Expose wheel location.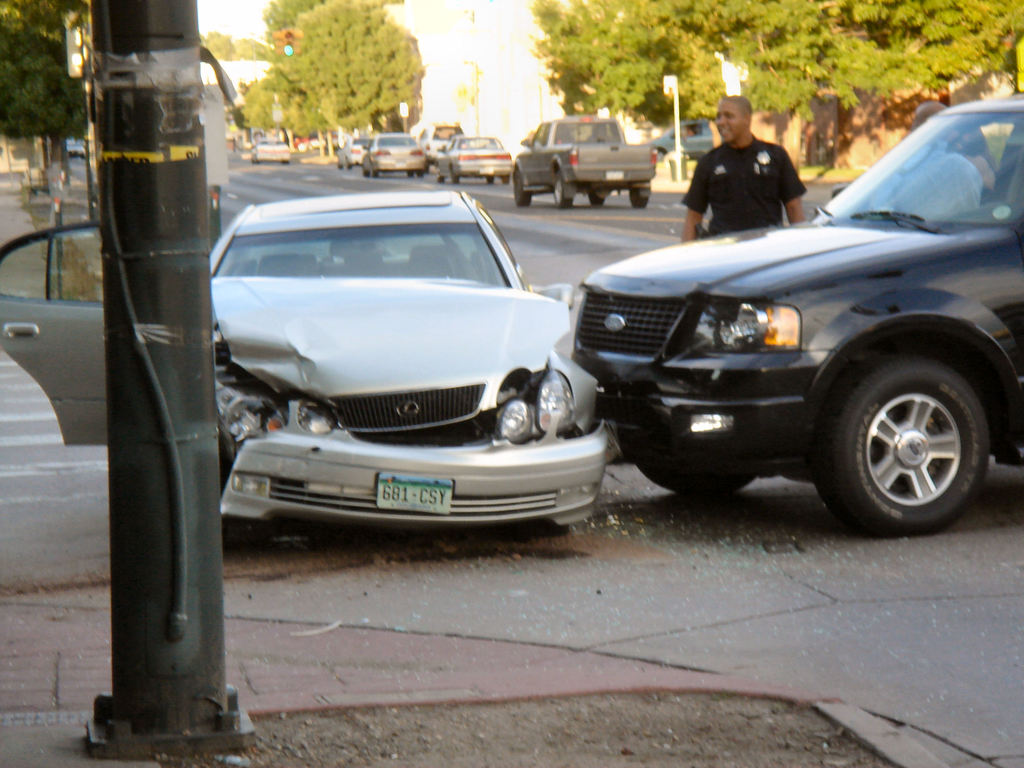
Exposed at <bbox>637, 463, 759, 497</bbox>.
